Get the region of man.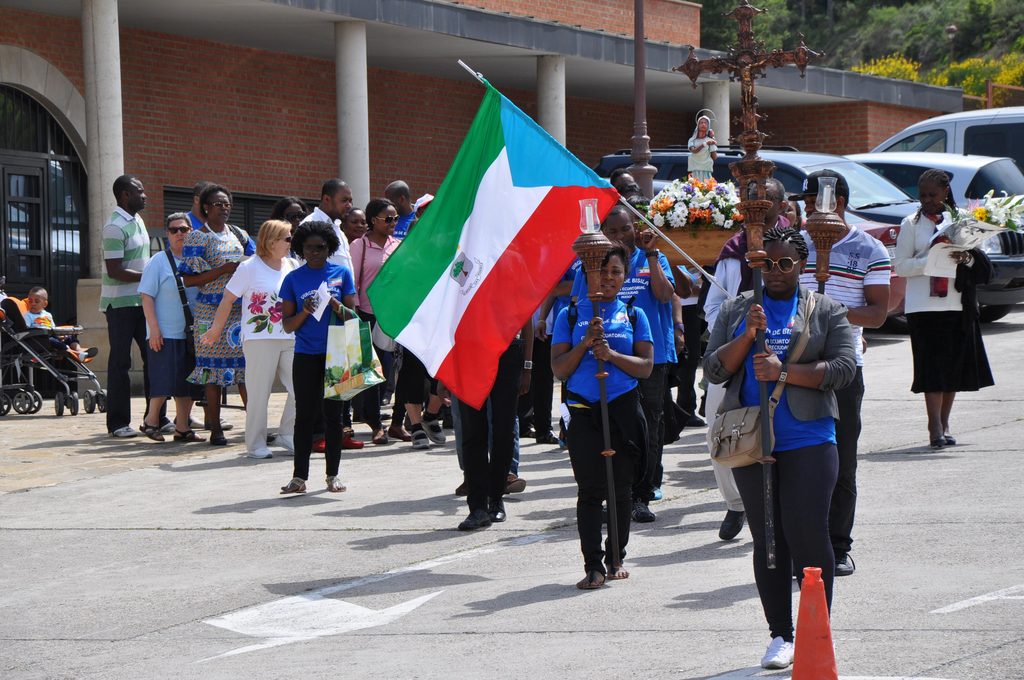
region(98, 166, 155, 433).
